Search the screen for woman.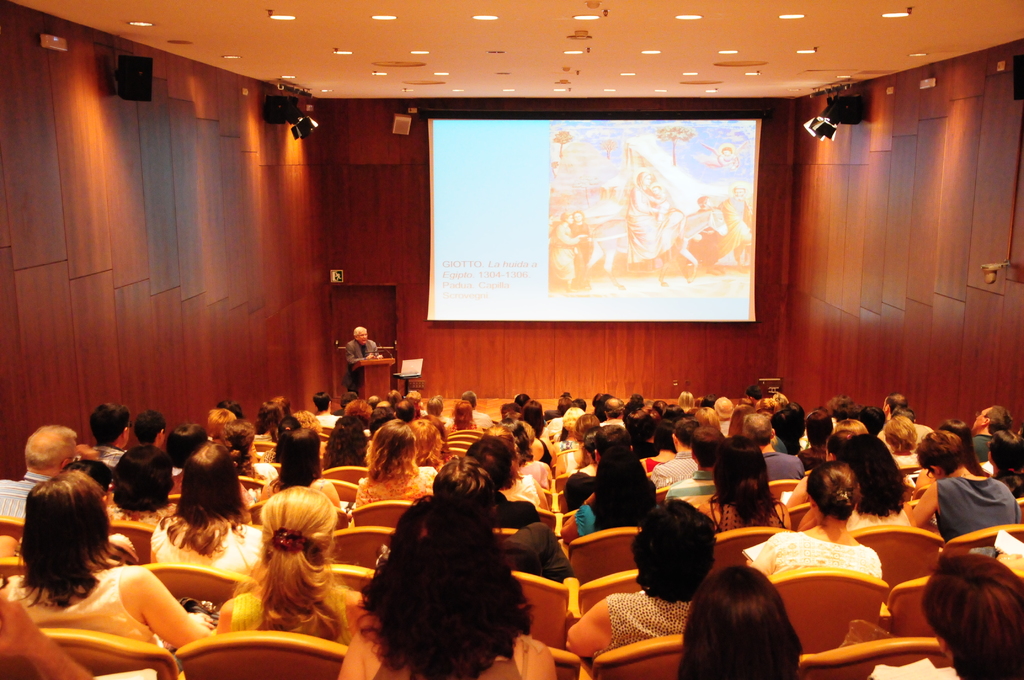
Found at bbox=(916, 549, 1023, 679).
